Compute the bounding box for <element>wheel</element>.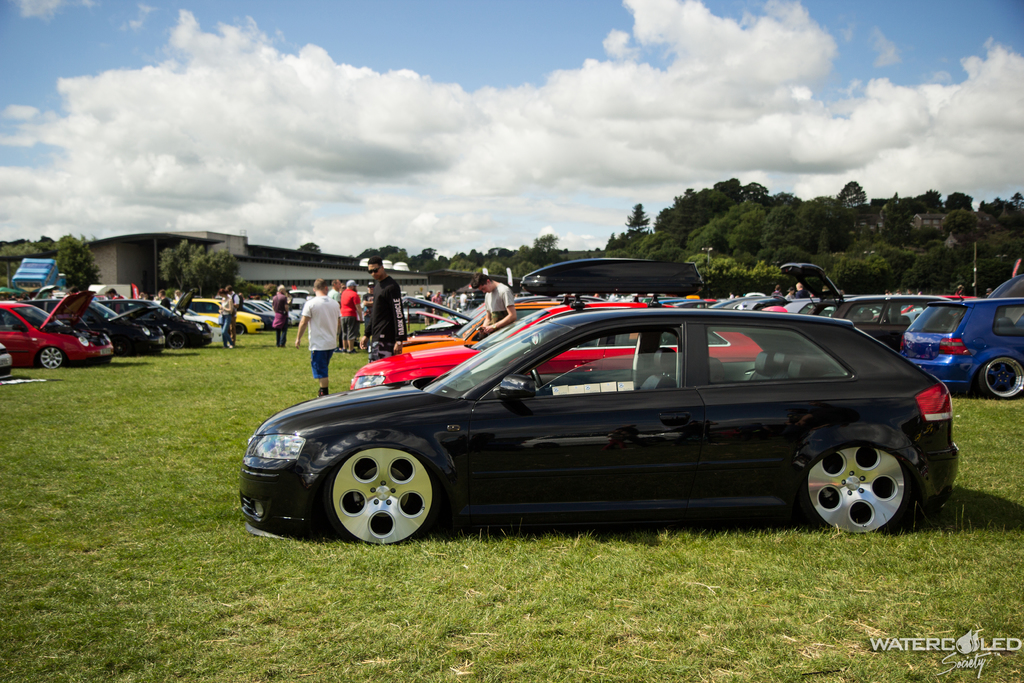
<box>38,349,65,377</box>.
